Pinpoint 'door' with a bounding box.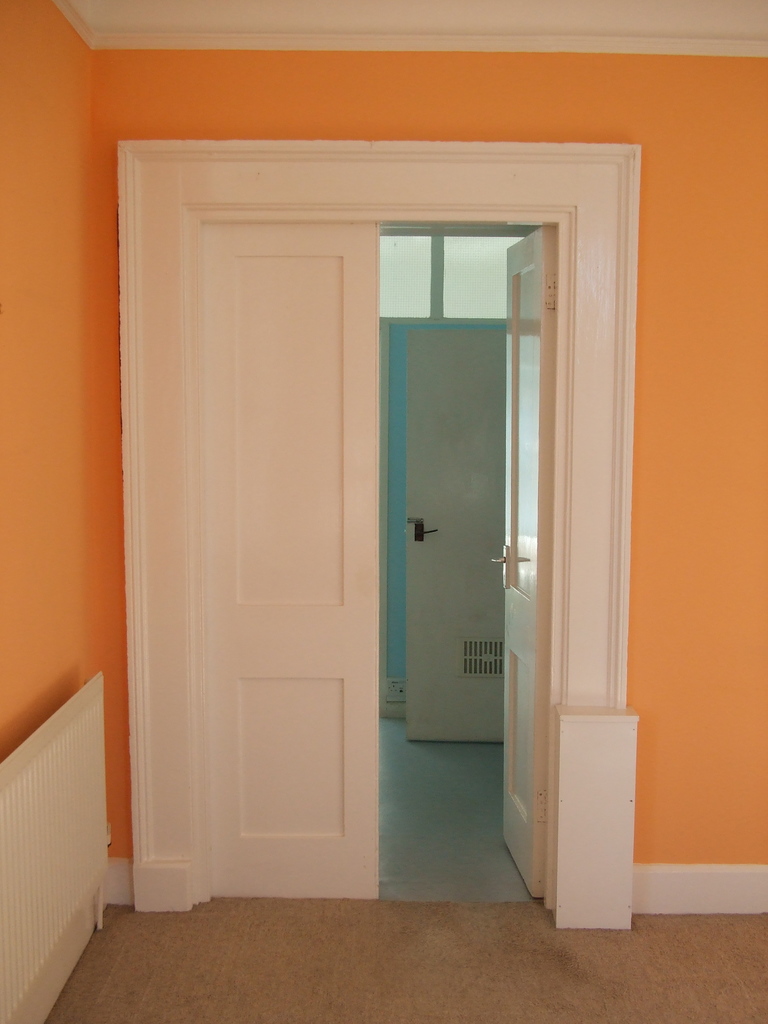
[x1=102, y1=157, x2=616, y2=941].
